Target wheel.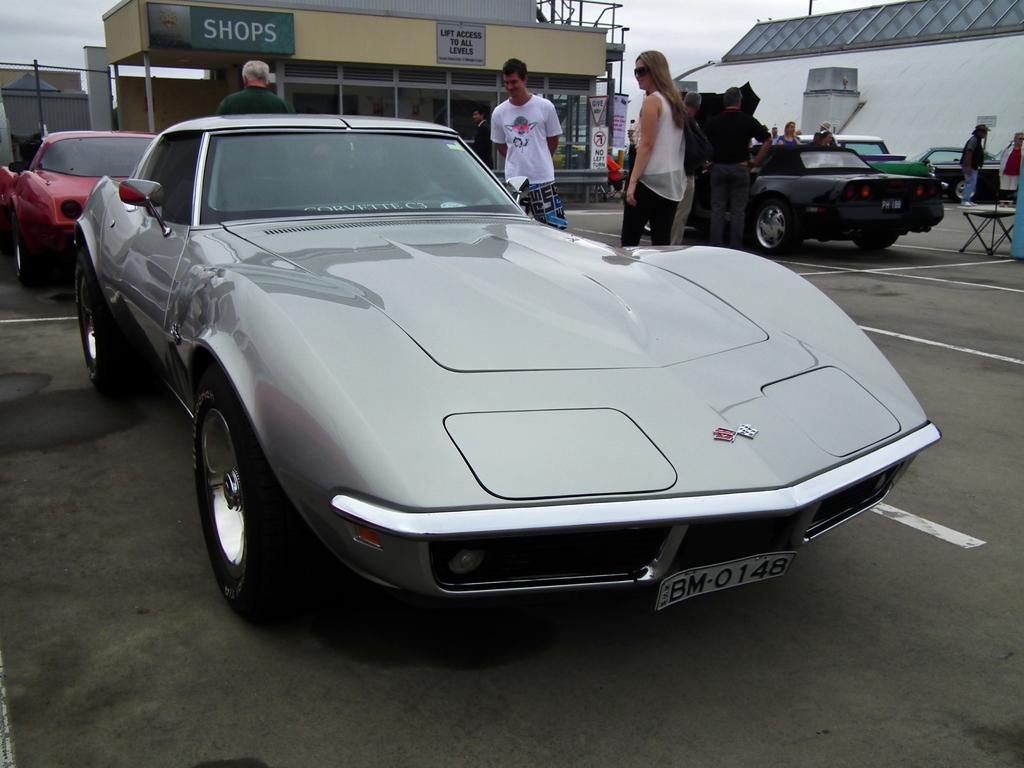
Target region: [left=175, top=372, right=298, bottom=607].
